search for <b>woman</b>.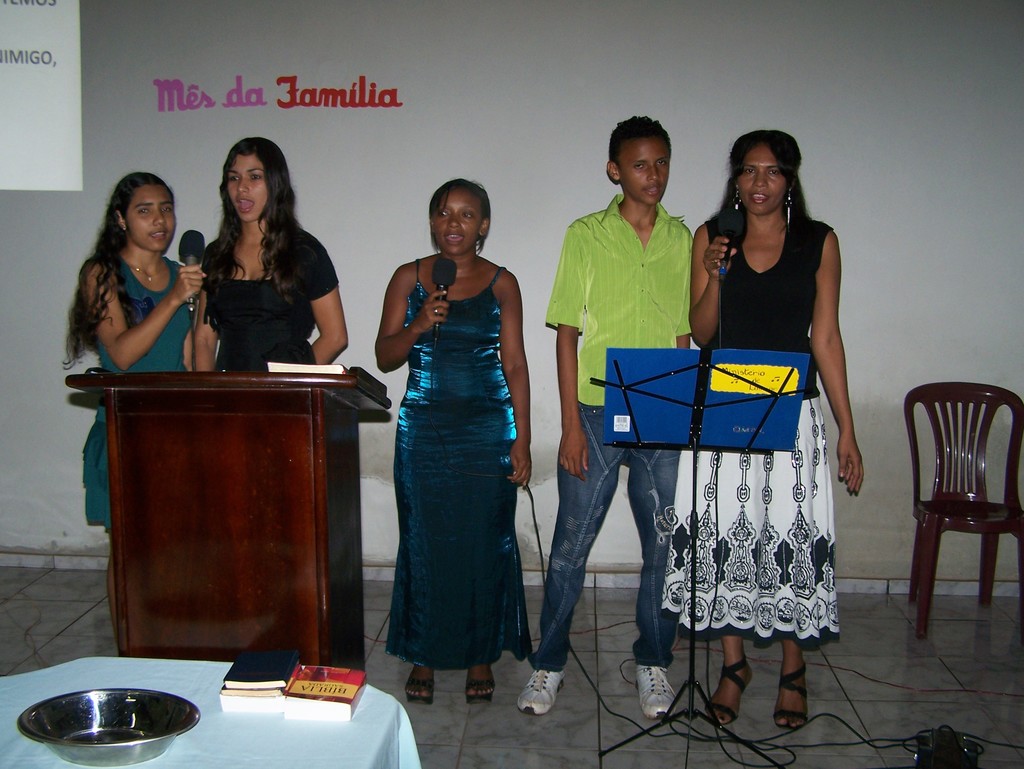
Found at [192, 131, 350, 374].
